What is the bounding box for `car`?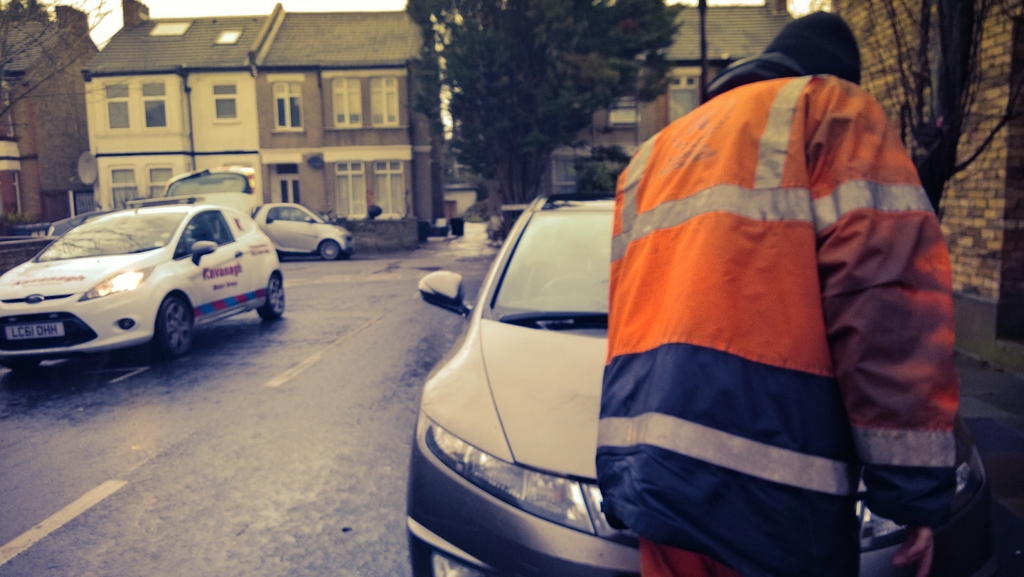
0:197:290:371.
